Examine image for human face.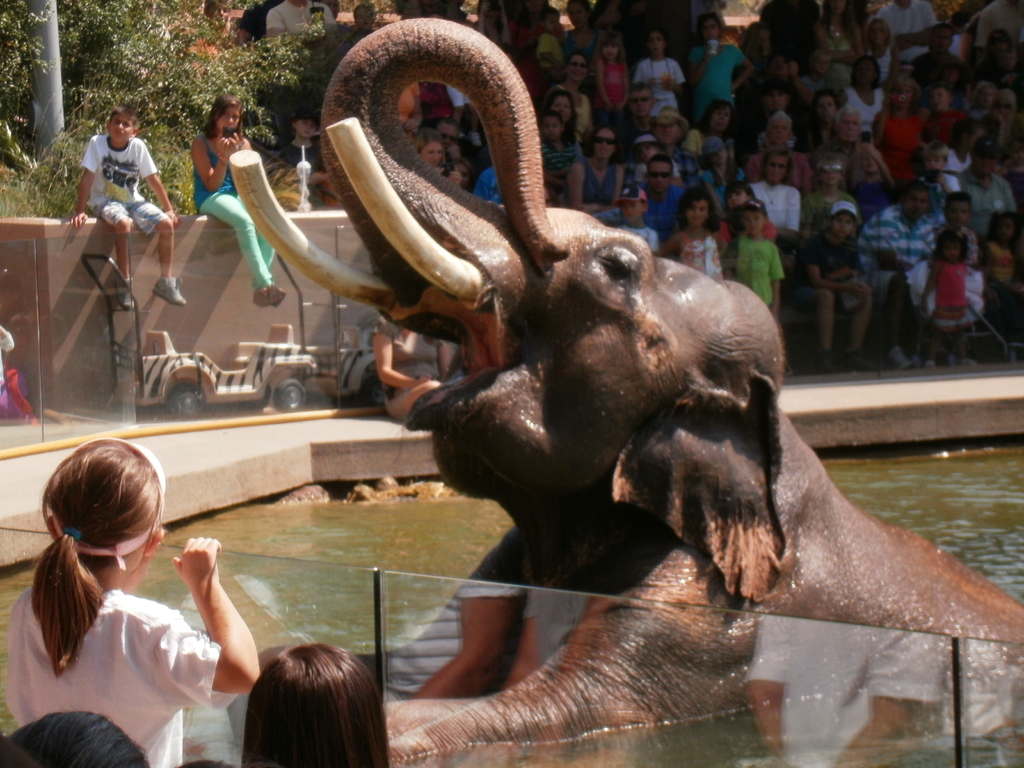
Examination result: x1=856 y1=57 x2=876 y2=83.
